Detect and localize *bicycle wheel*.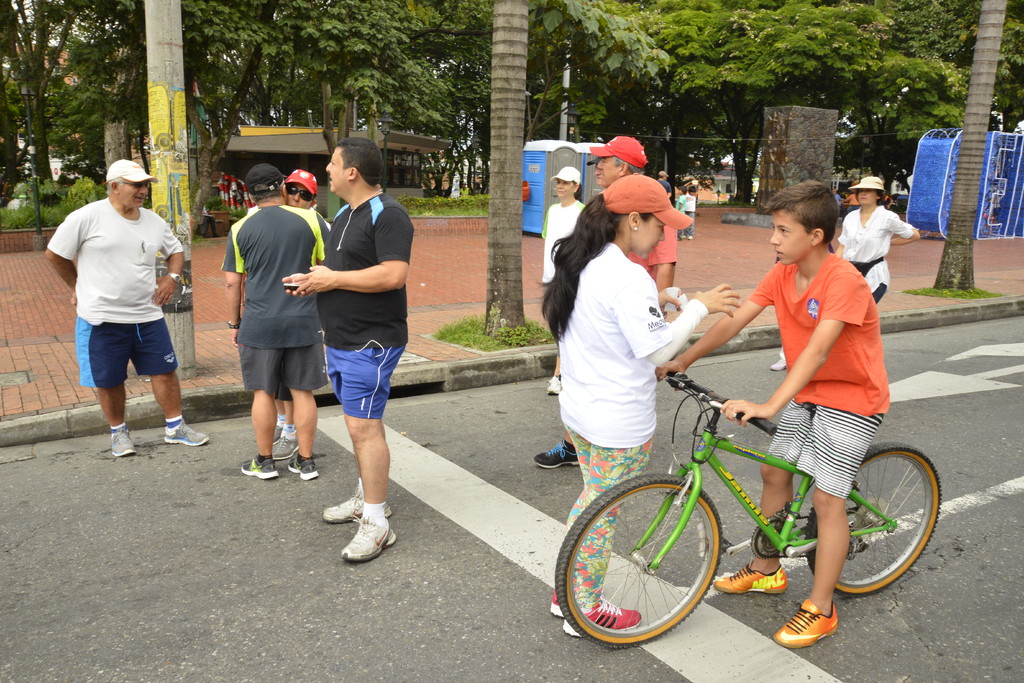
Localized at pyautogui.locateOnScreen(806, 444, 941, 597).
